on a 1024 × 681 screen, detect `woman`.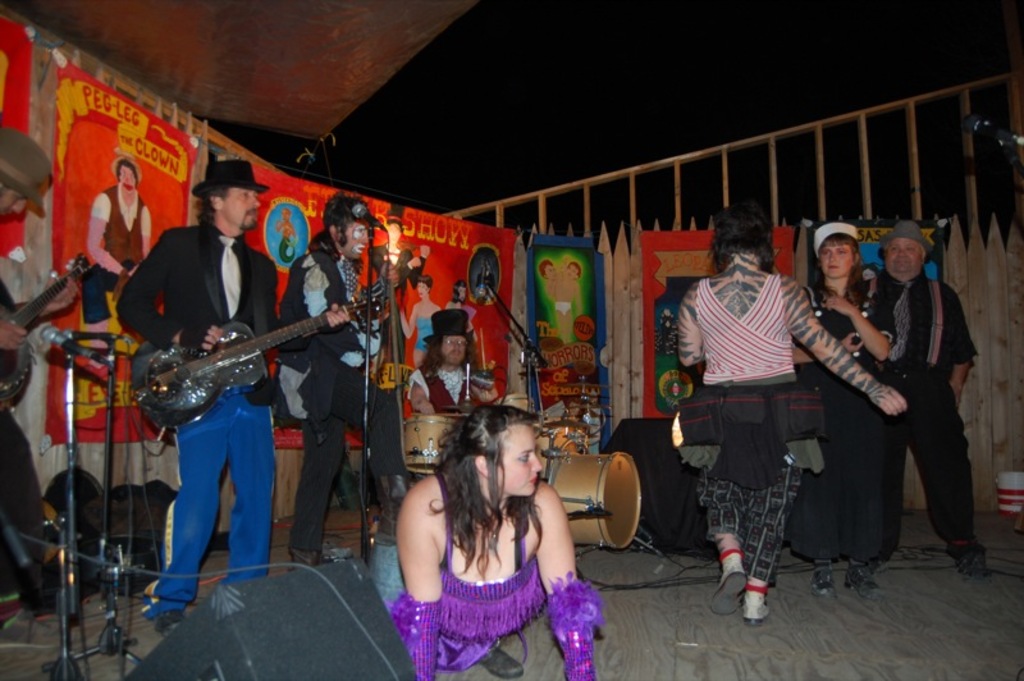
810 220 901 600.
